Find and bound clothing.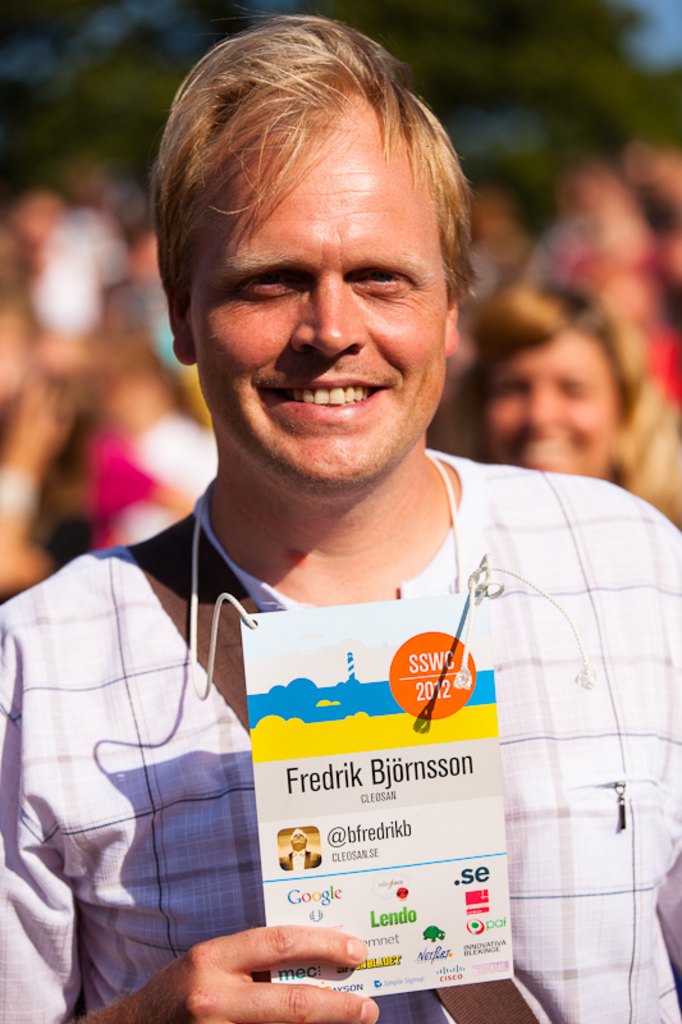
Bound: x1=0 y1=449 x2=681 y2=1023.
